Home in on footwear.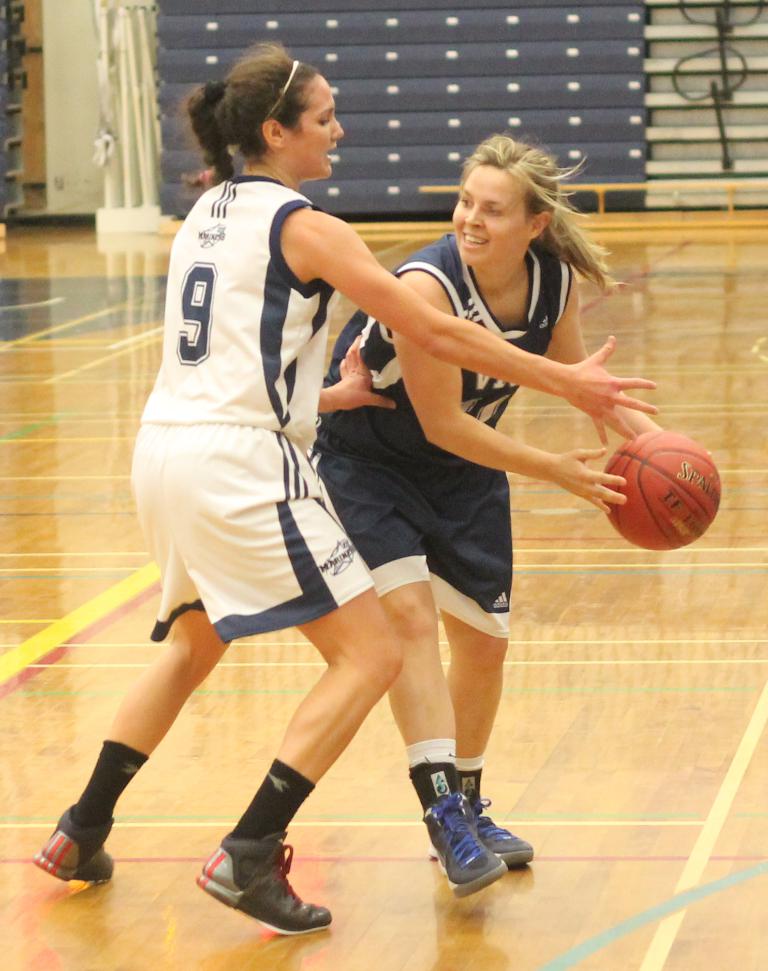
Homed in at 33, 800, 118, 893.
